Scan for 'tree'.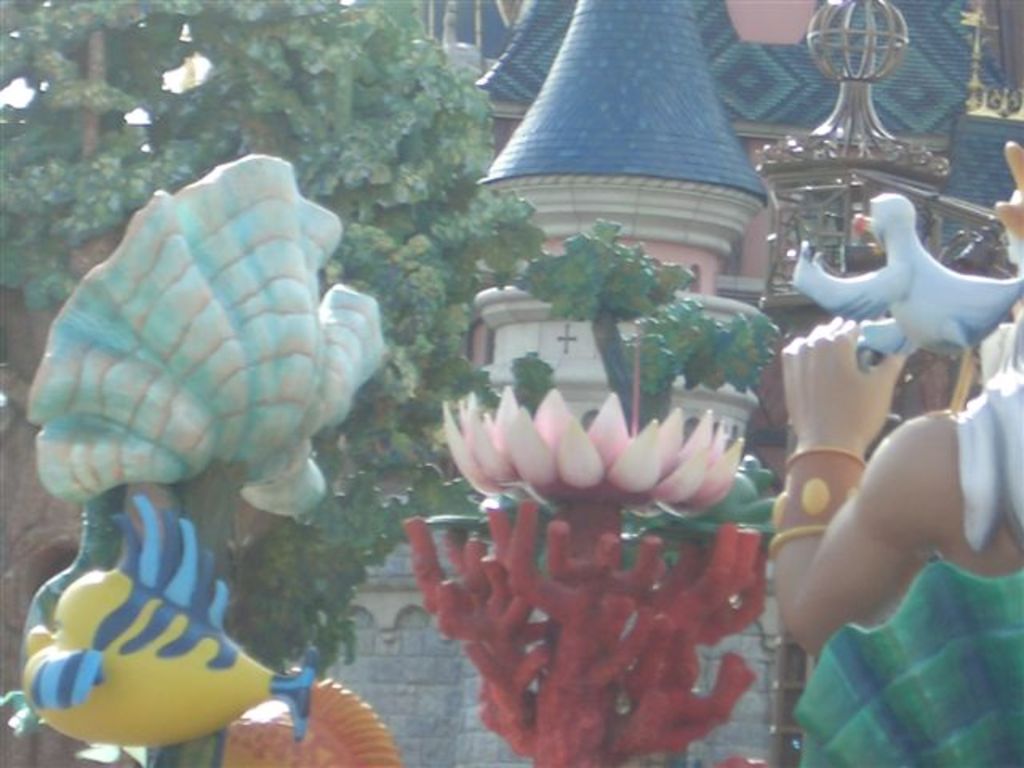
Scan result: rect(0, 0, 792, 739).
